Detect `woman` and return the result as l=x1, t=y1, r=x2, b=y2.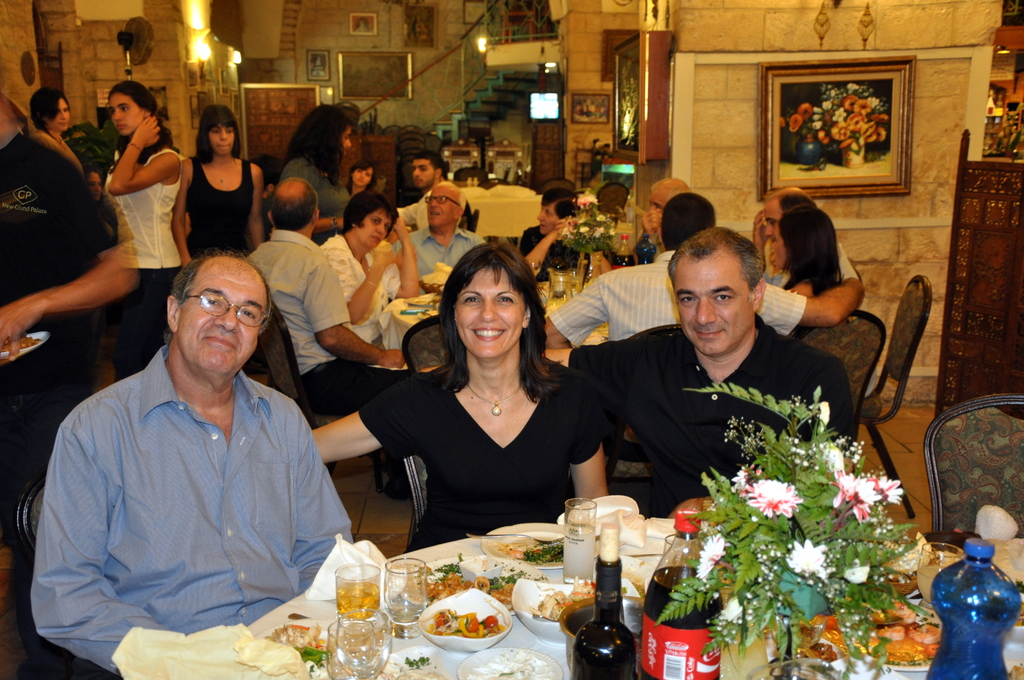
l=767, t=202, r=846, b=300.
